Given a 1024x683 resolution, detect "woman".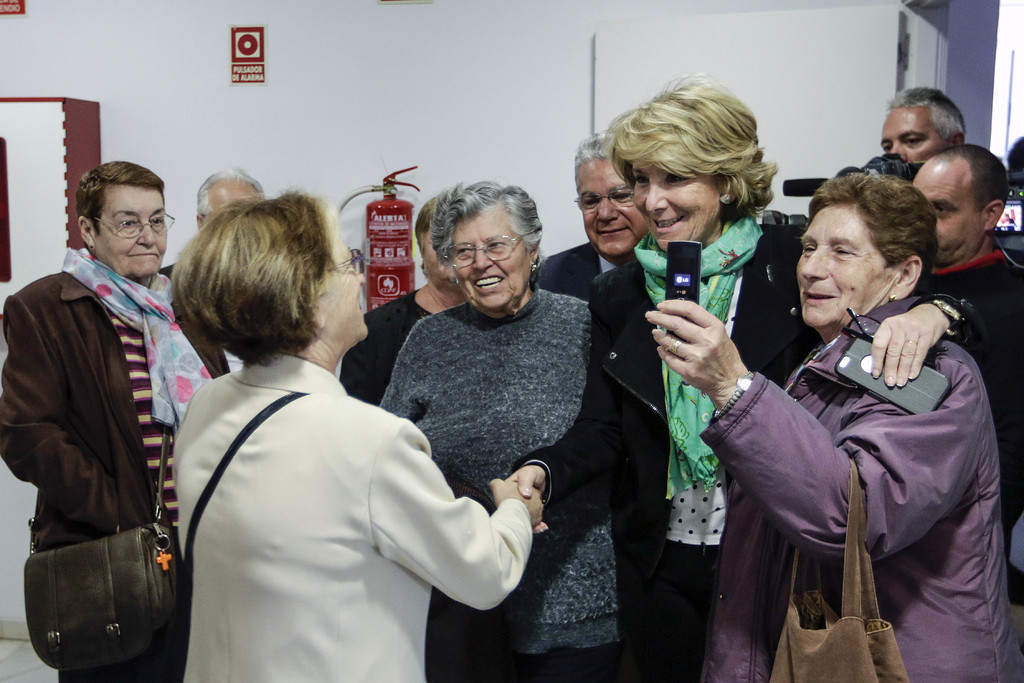
BBox(146, 184, 499, 681).
